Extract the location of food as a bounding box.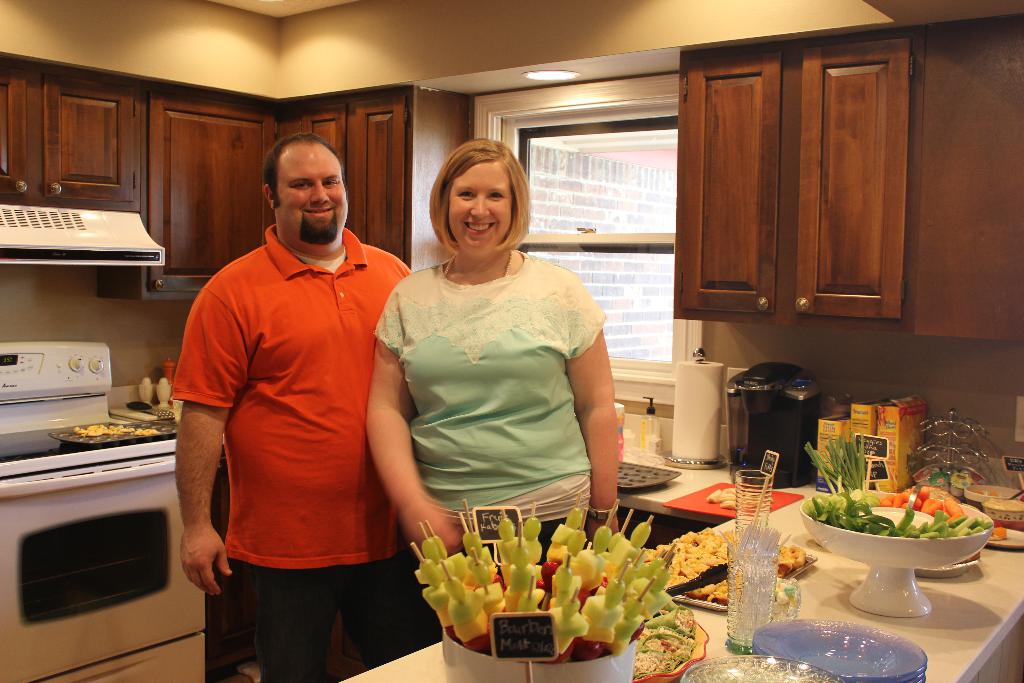
[639, 557, 666, 583].
